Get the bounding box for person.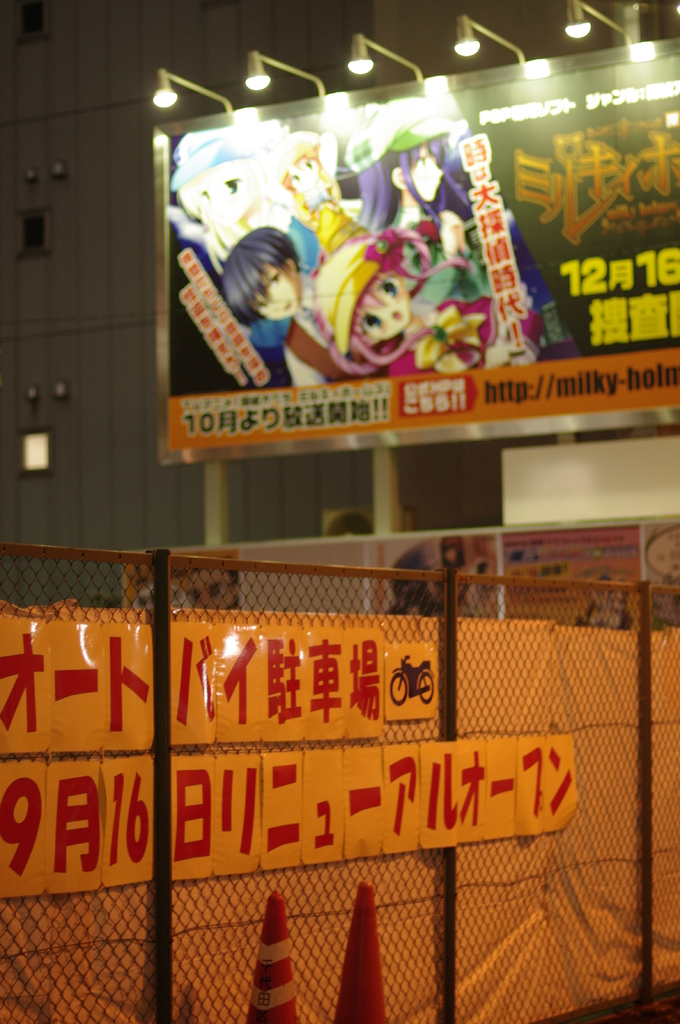
(439,535,467,579).
